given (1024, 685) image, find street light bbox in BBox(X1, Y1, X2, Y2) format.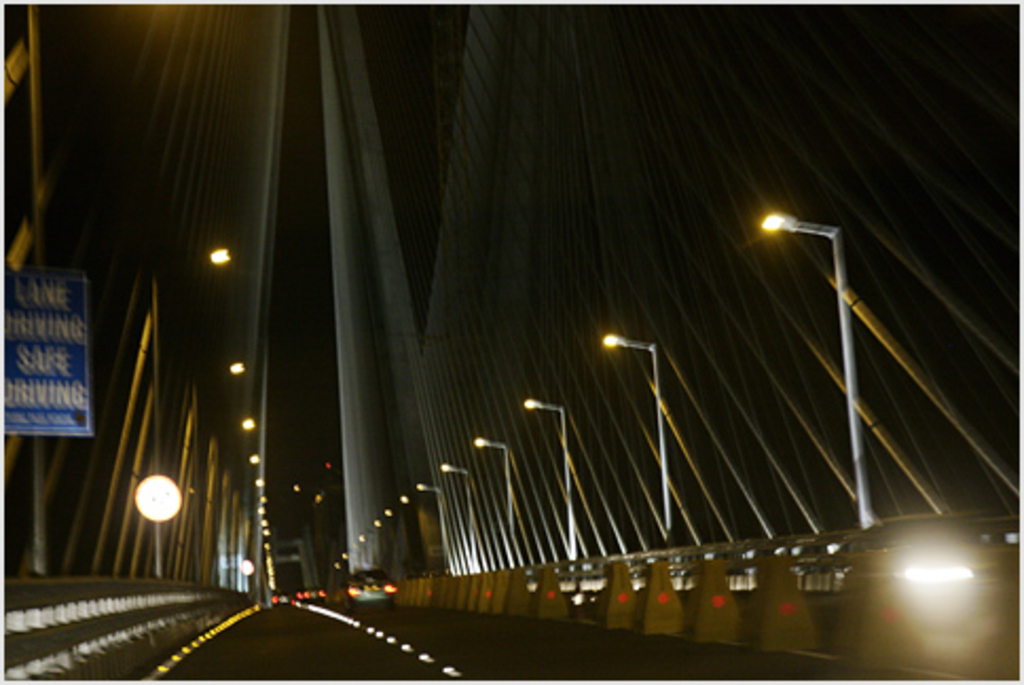
BBox(372, 520, 387, 531).
